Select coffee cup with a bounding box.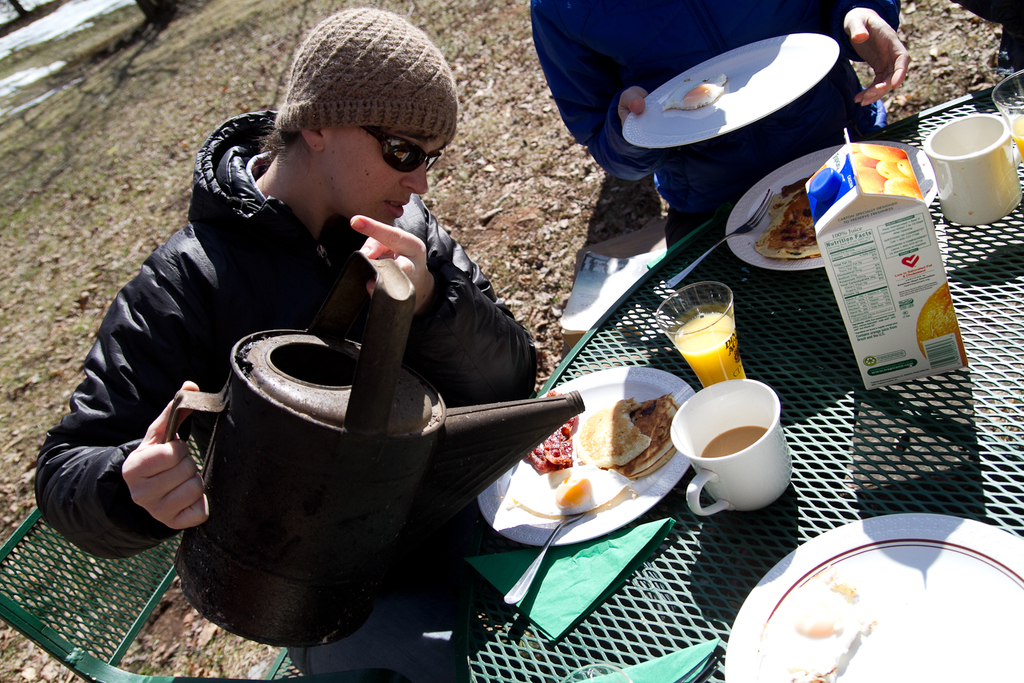
[x1=667, y1=377, x2=796, y2=520].
